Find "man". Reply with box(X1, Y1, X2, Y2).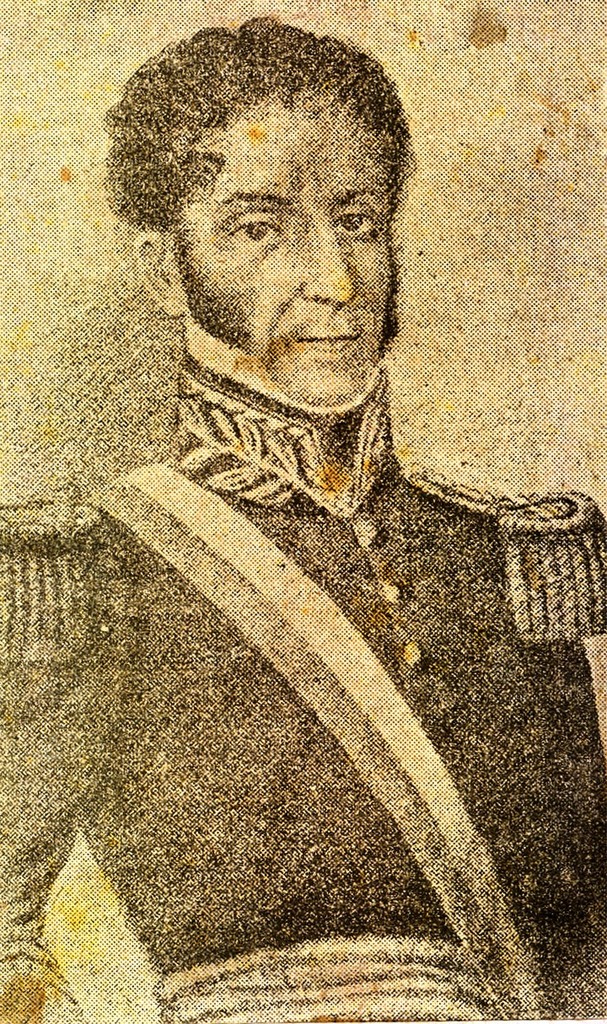
box(13, 50, 556, 862).
